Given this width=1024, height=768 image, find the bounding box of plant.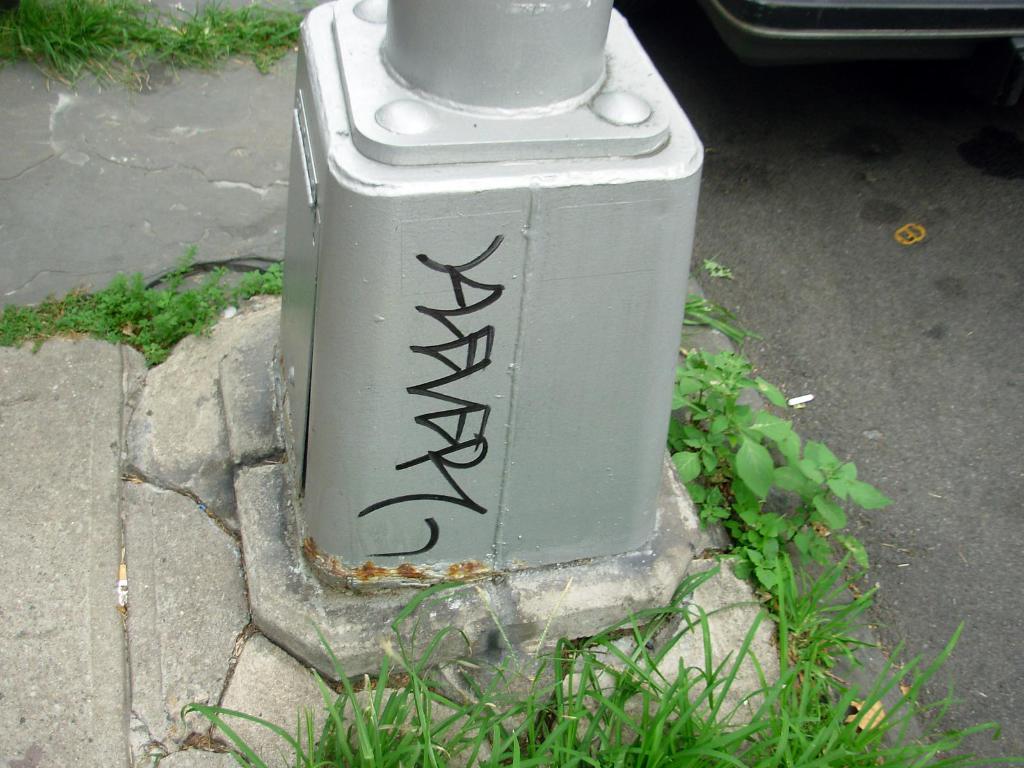
l=177, t=574, r=1023, b=767.
